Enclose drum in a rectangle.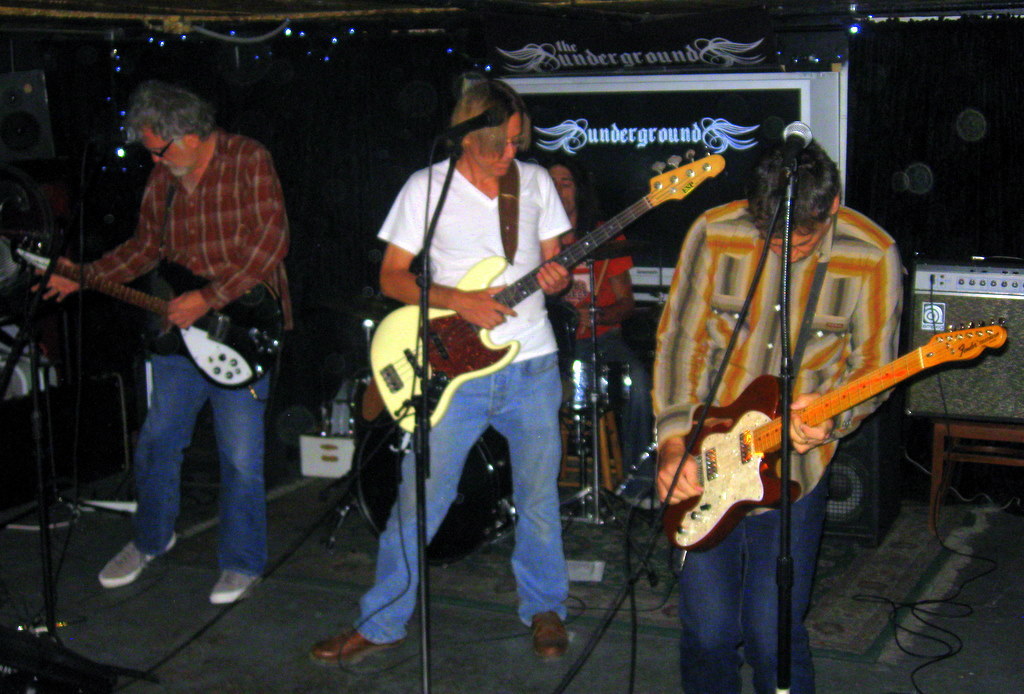
detection(556, 350, 630, 424).
